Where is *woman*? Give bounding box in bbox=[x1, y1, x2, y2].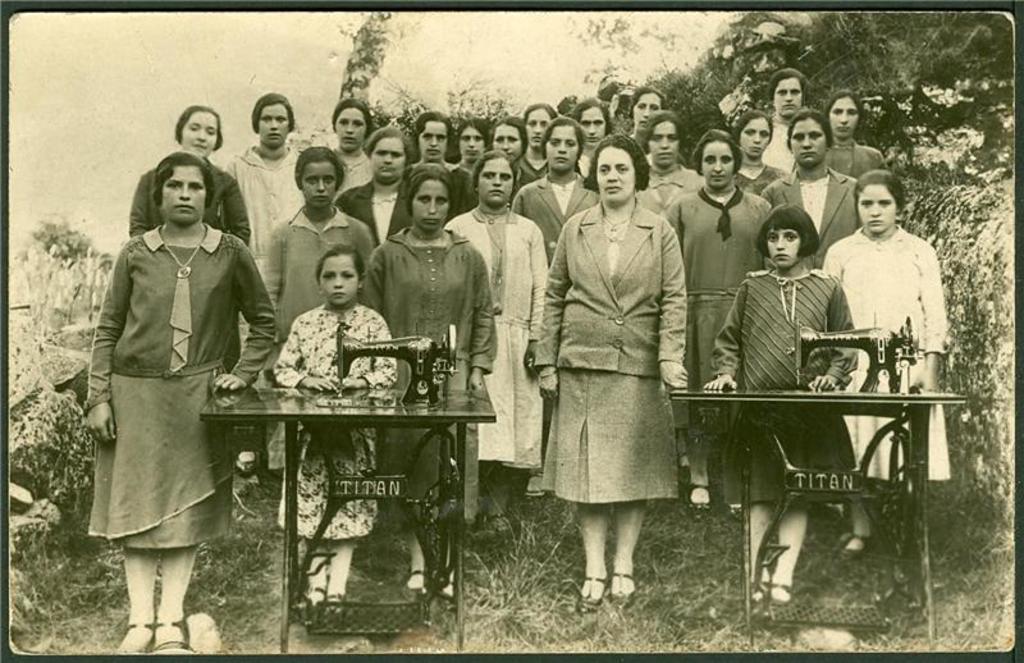
bbox=[826, 88, 888, 192].
